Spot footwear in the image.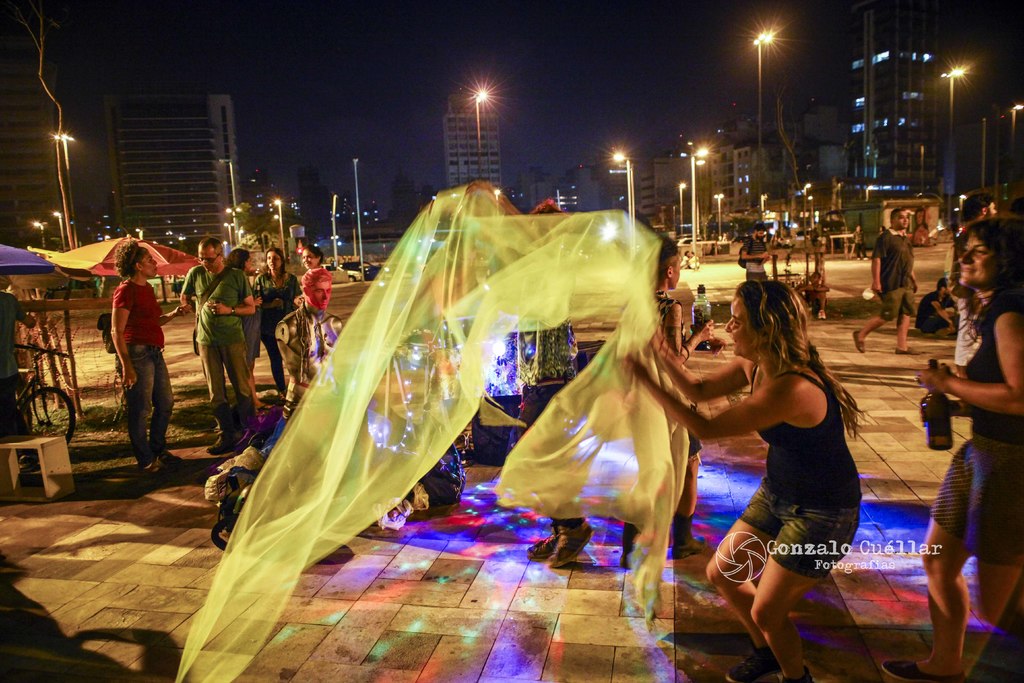
footwear found at box=[892, 345, 925, 357].
